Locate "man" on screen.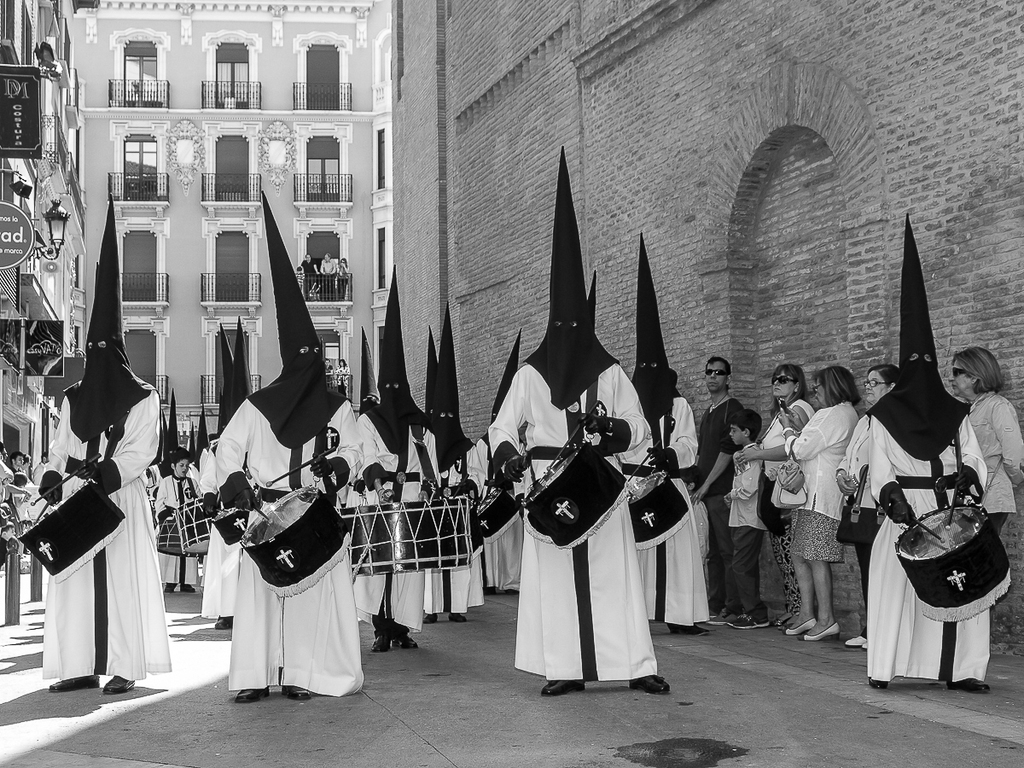
On screen at rect(344, 264, 457, 653).
